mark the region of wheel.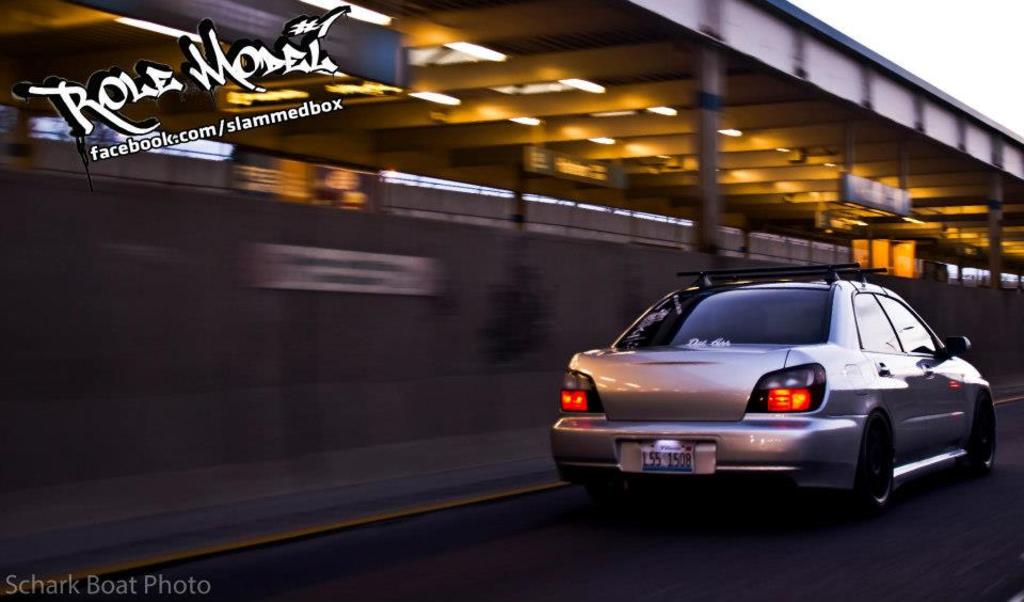
Region: bbox=(836, 429, 918, 505).
